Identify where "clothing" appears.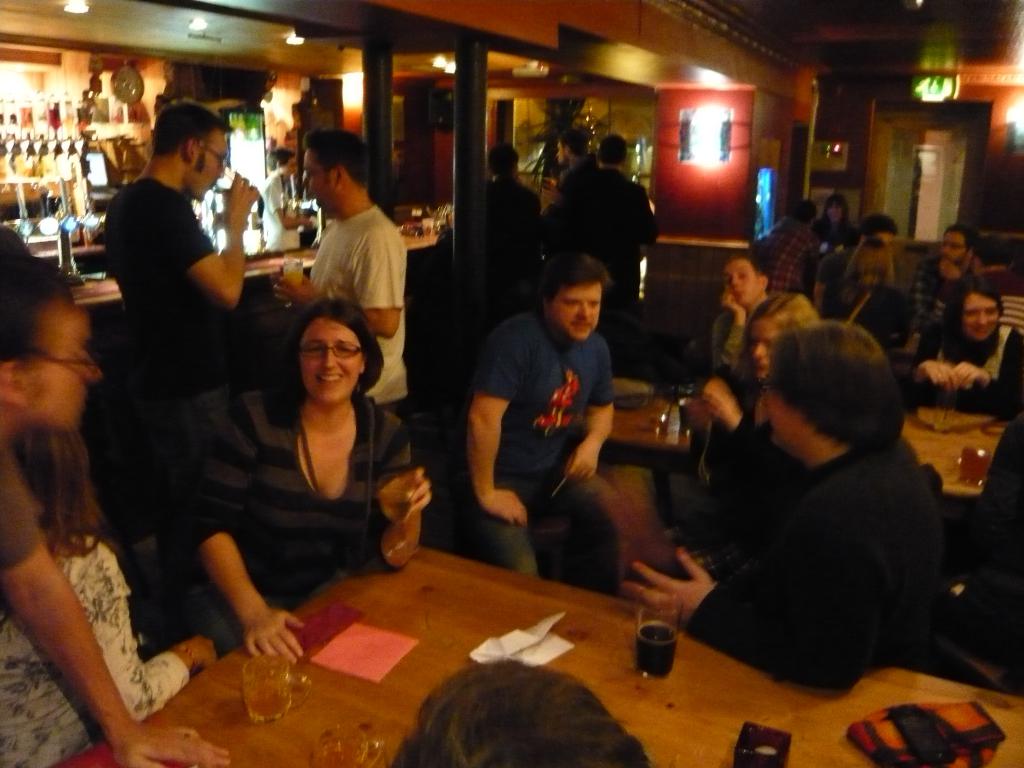
Appears at 761/218/817/300.
